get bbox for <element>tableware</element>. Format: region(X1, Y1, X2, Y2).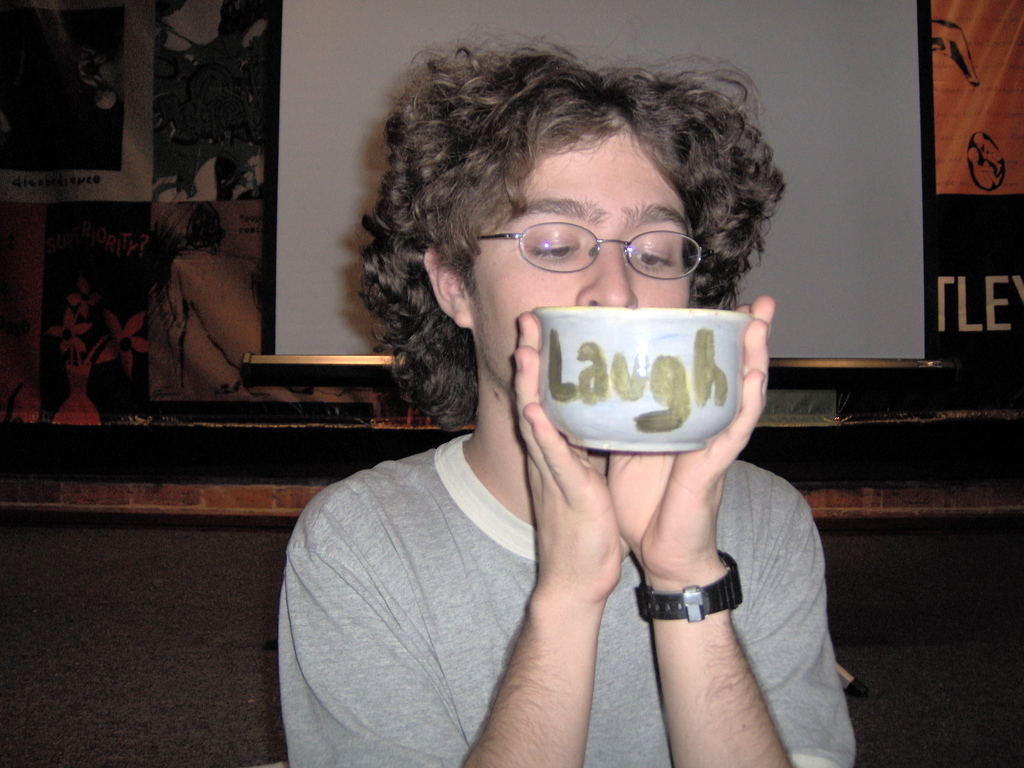
region(497, 305, 746, 458).
